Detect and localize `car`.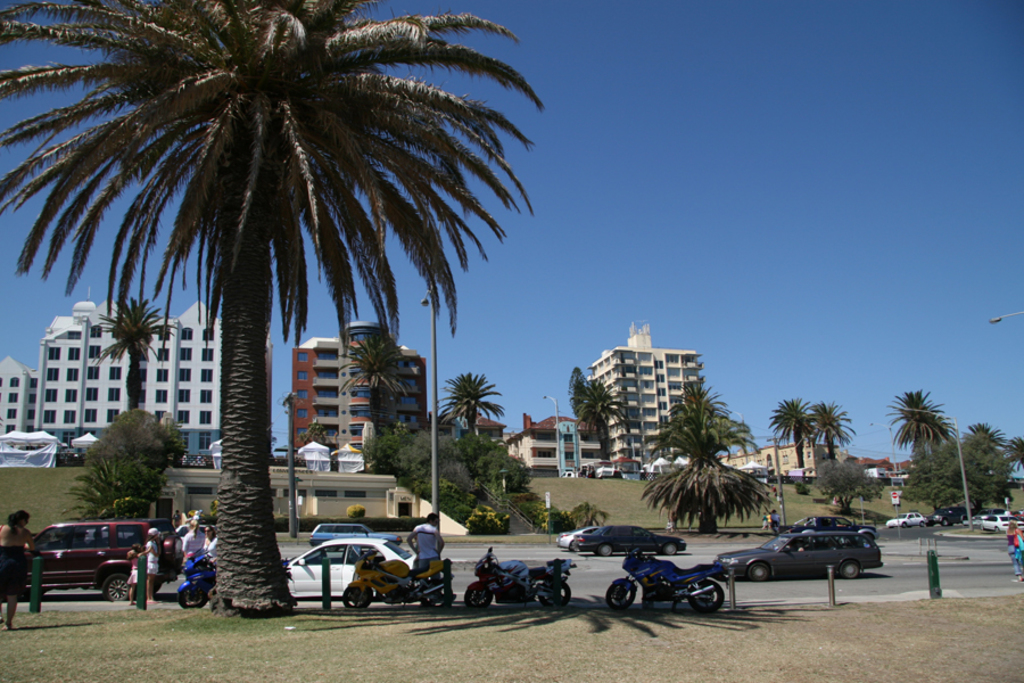
Localized at bbox(779, 512, 882, 537).
